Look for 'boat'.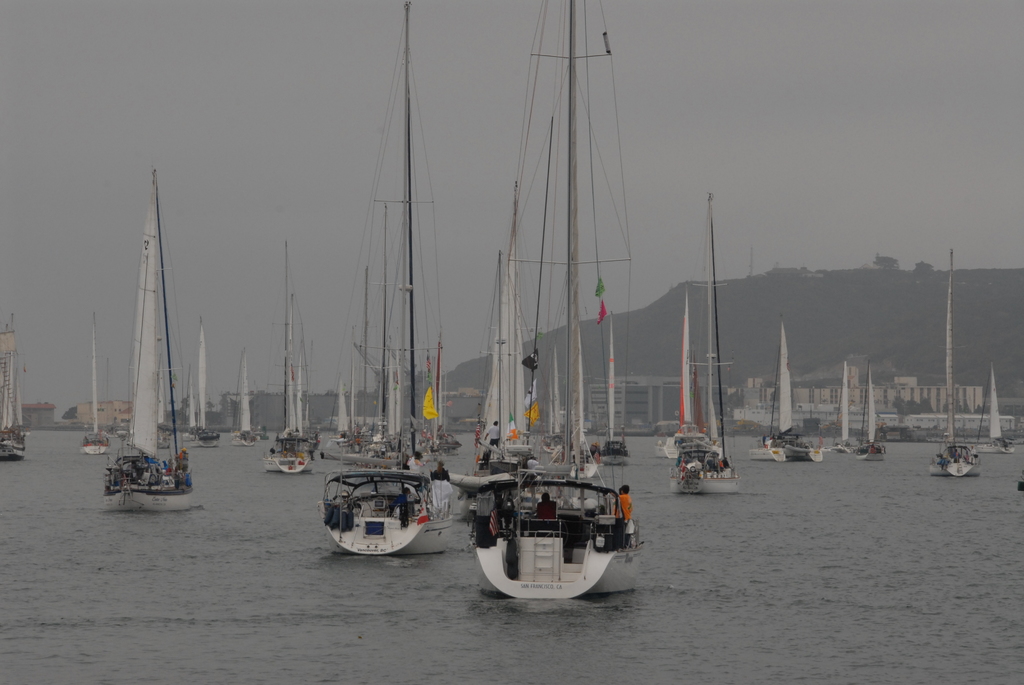
Found: 261,238,312,469.
